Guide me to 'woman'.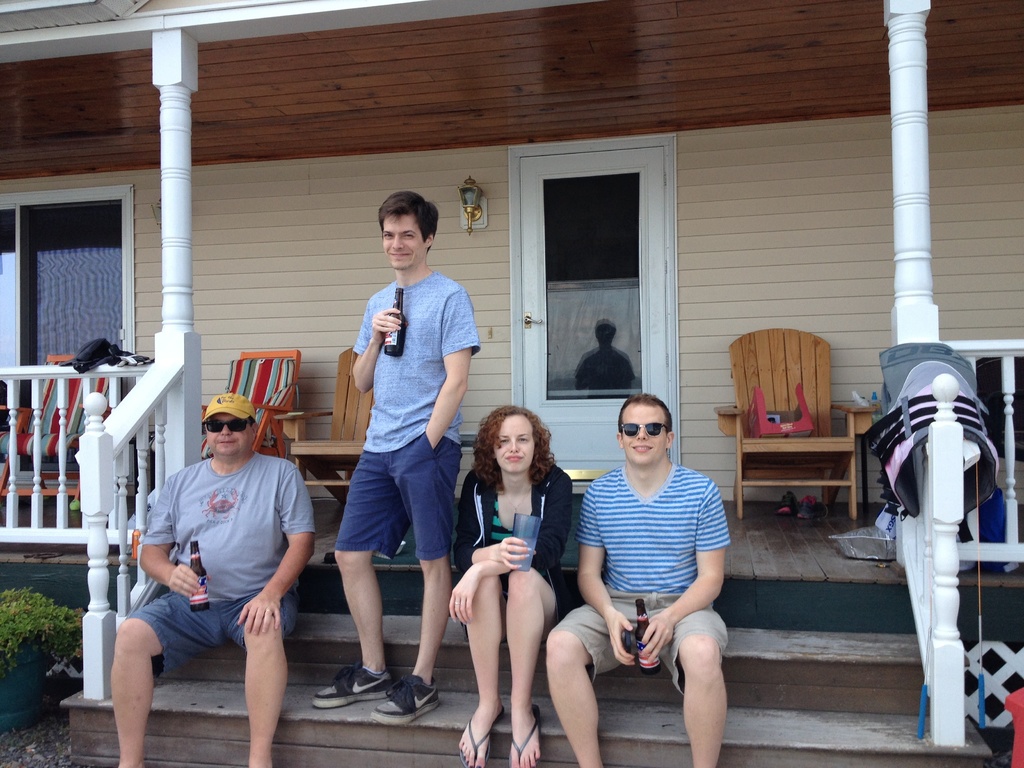
Guidance: Rect(442, 393, 572, 755).
